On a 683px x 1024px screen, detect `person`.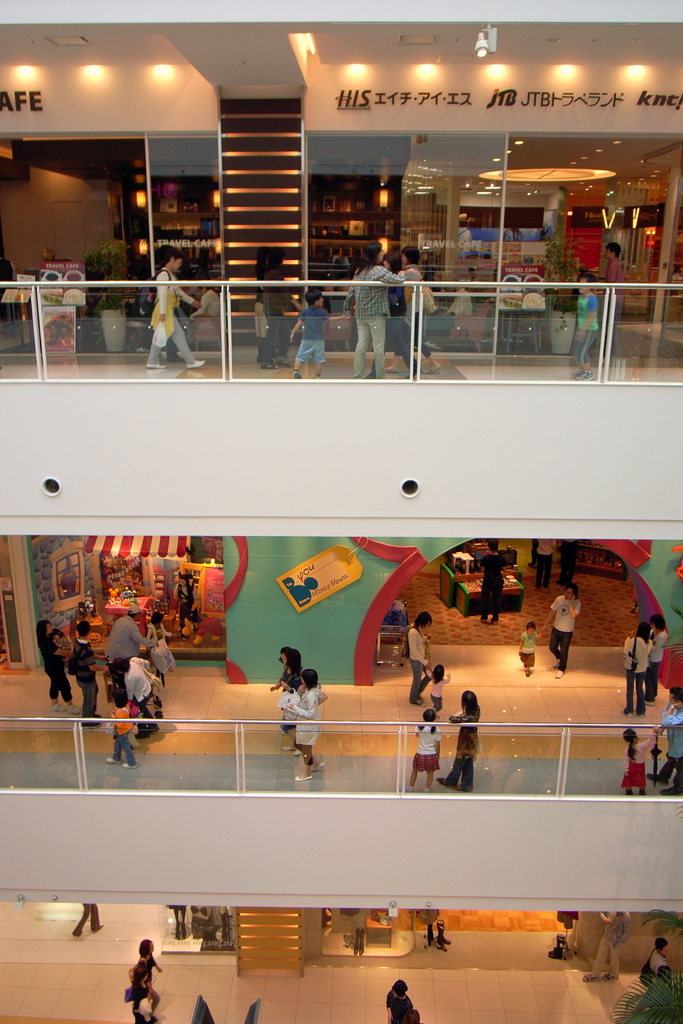
x1=621 y1=725 x2=657 y2=795.
